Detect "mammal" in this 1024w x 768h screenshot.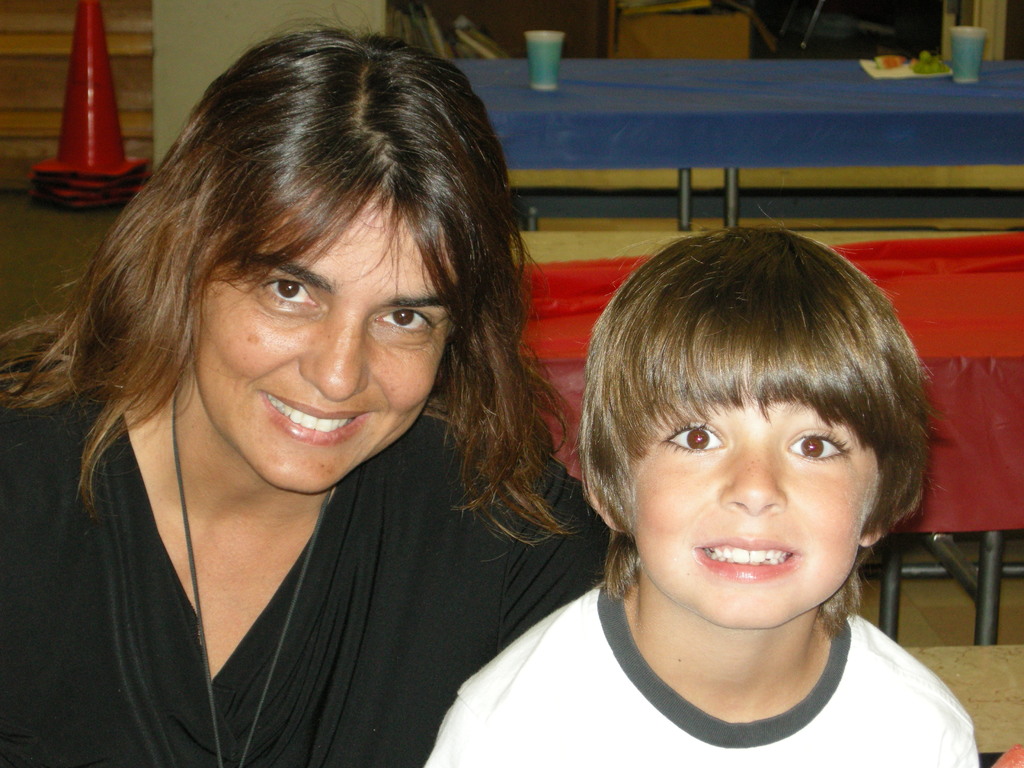
Detection: 0,0,613,767.
